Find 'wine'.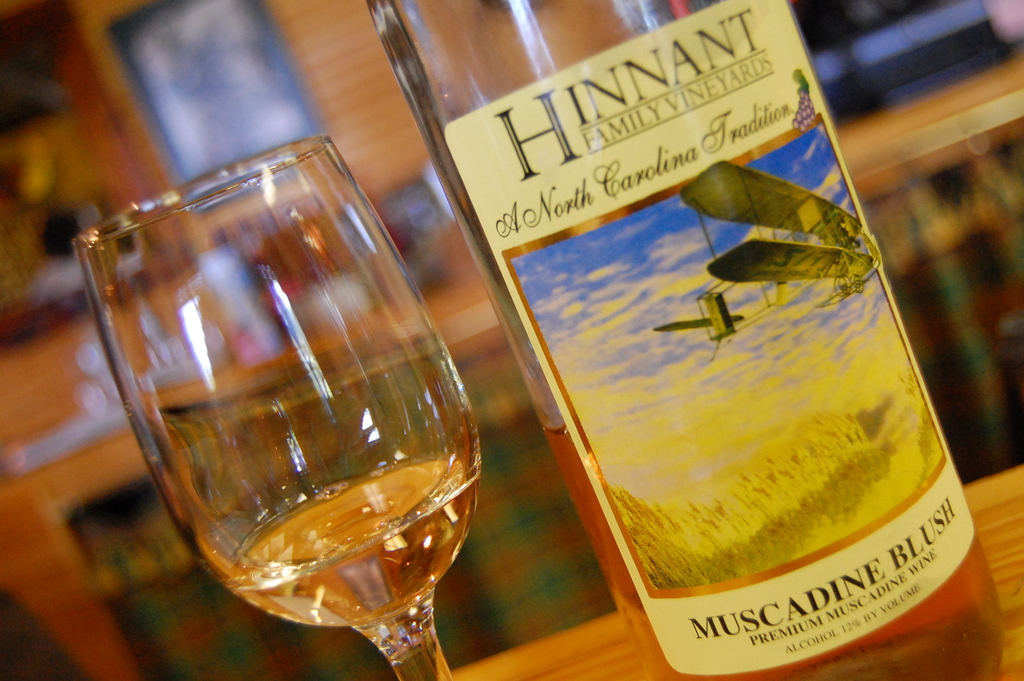
region(228, 455, 479, 623).
